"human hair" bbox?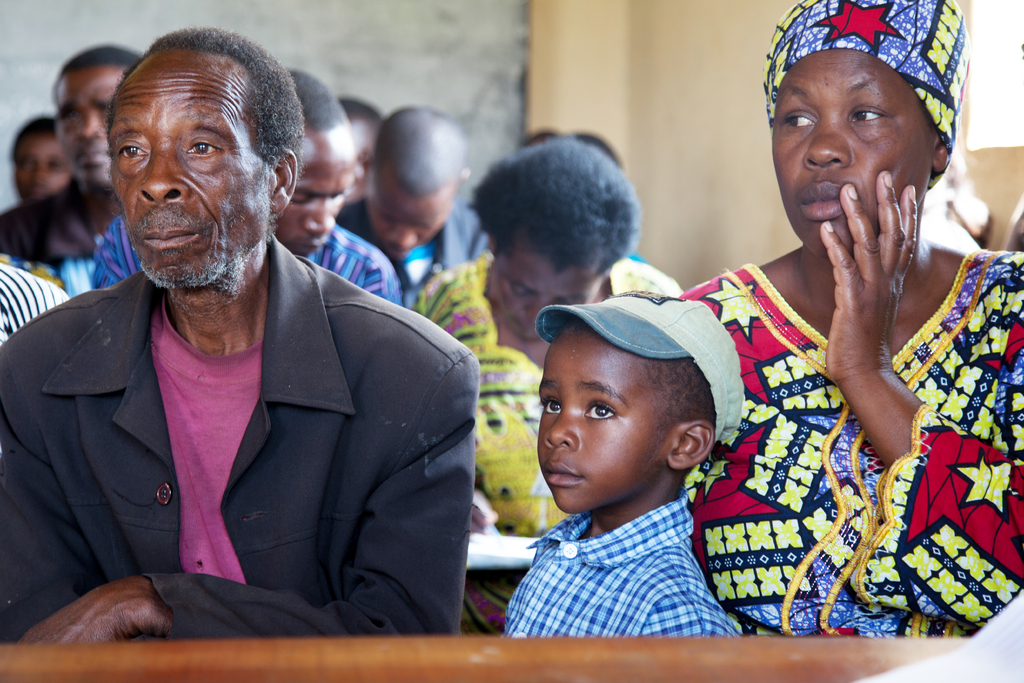
left=464, top=143, right=641, bottom=281
